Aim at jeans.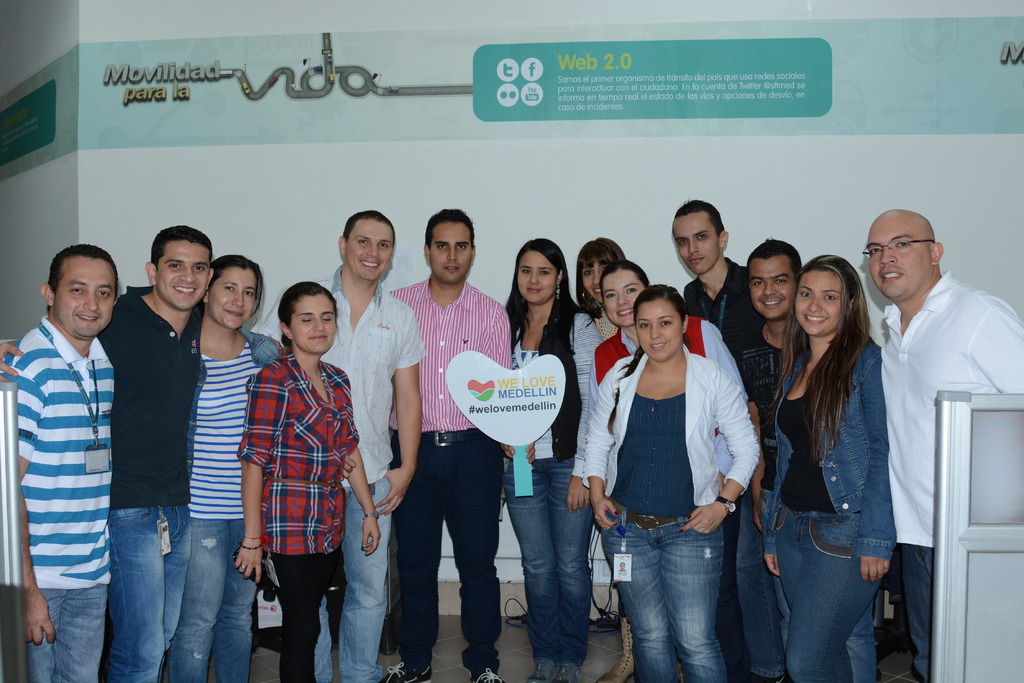
Aimed at 29 584 108 682.
